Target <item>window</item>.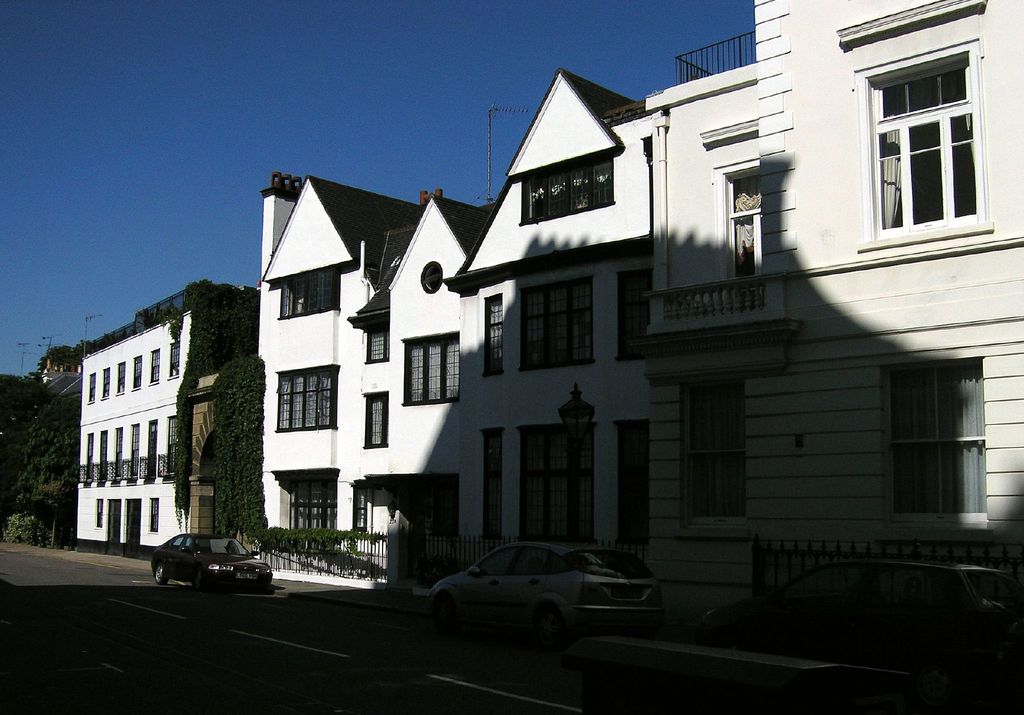
Target region: region(145, 499, 163, 536).
